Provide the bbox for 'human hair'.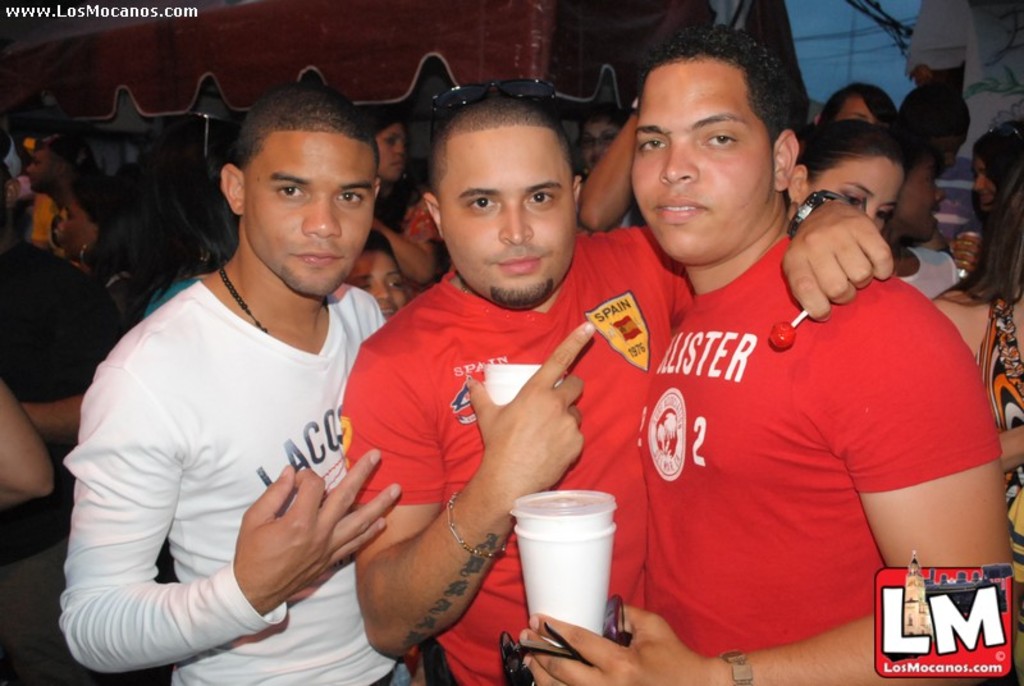
bbox=(614, 27, 795, 198).
